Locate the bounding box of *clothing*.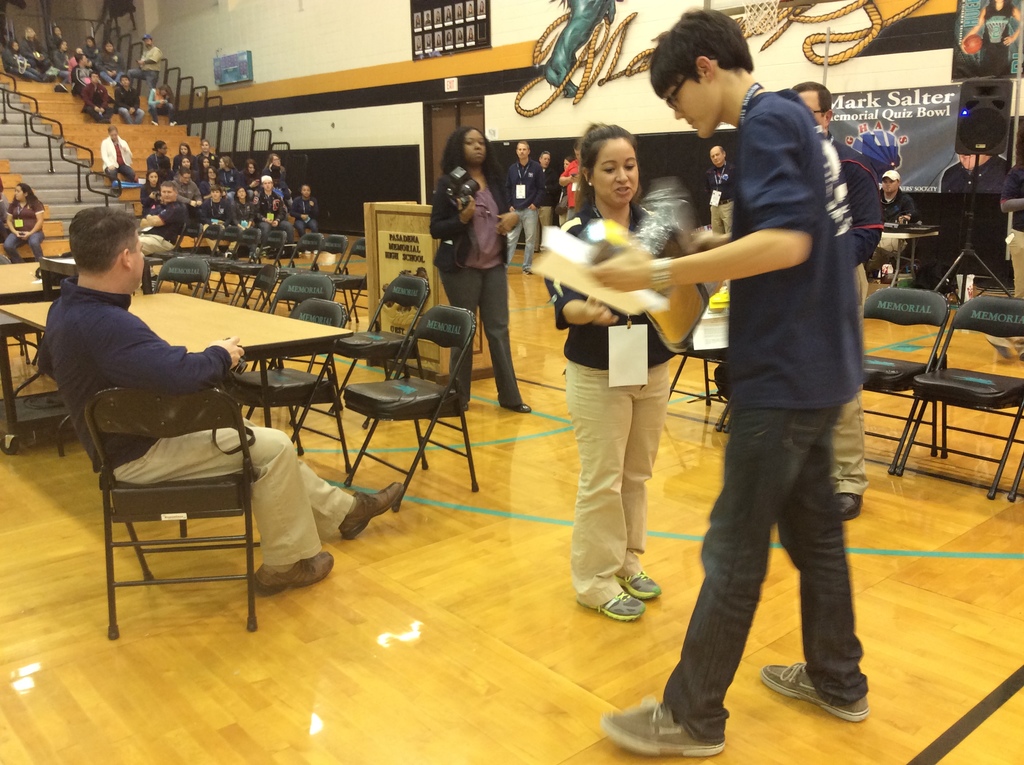
Bounding box: <box>4,205,45,262</box>.
